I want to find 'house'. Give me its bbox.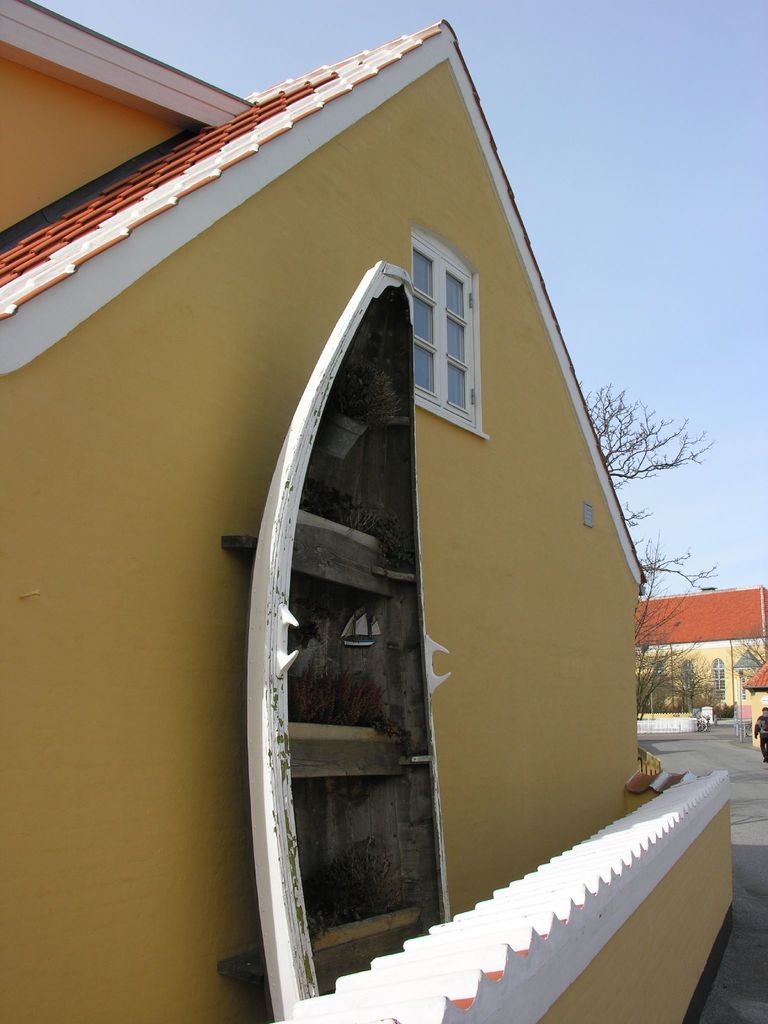
x1=627 y1=572 x2=767 y2=738.
